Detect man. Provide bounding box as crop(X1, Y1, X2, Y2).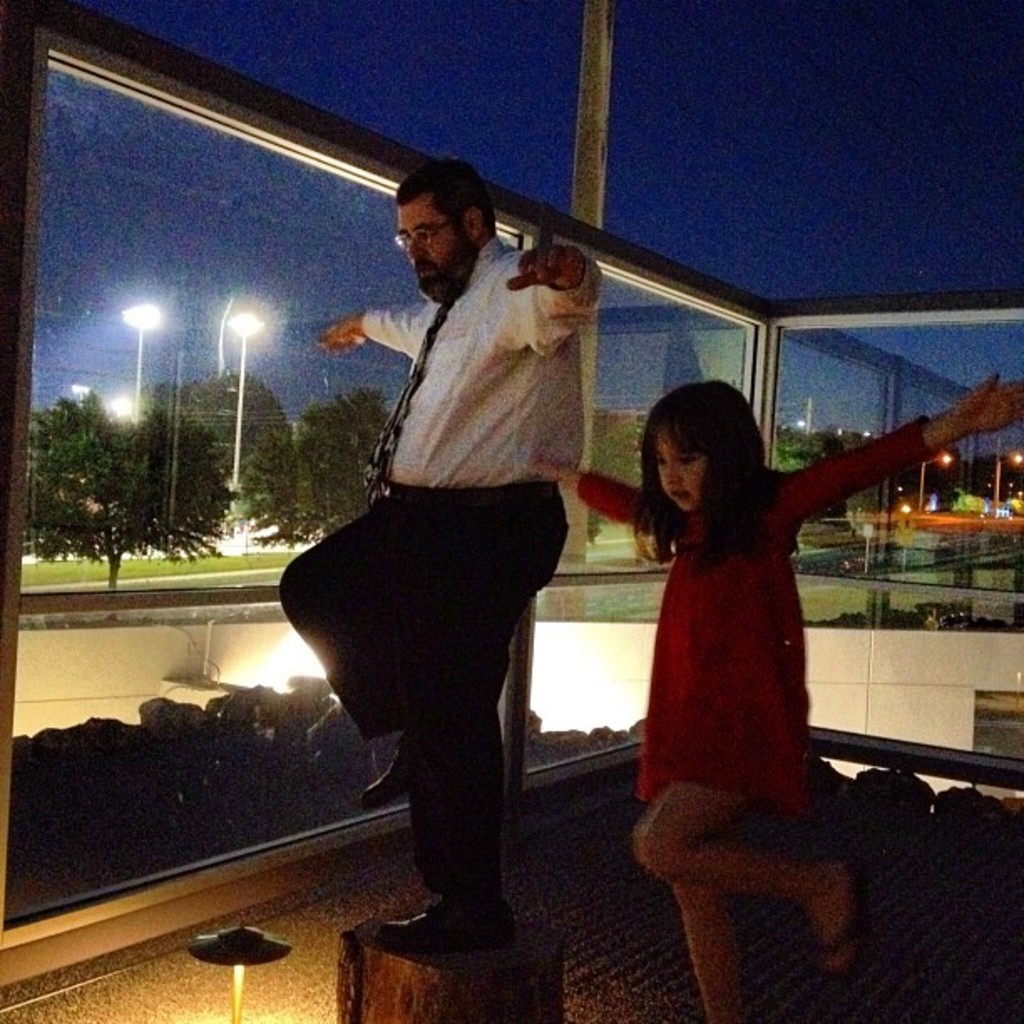
crop(294, 171, 639, 954).
